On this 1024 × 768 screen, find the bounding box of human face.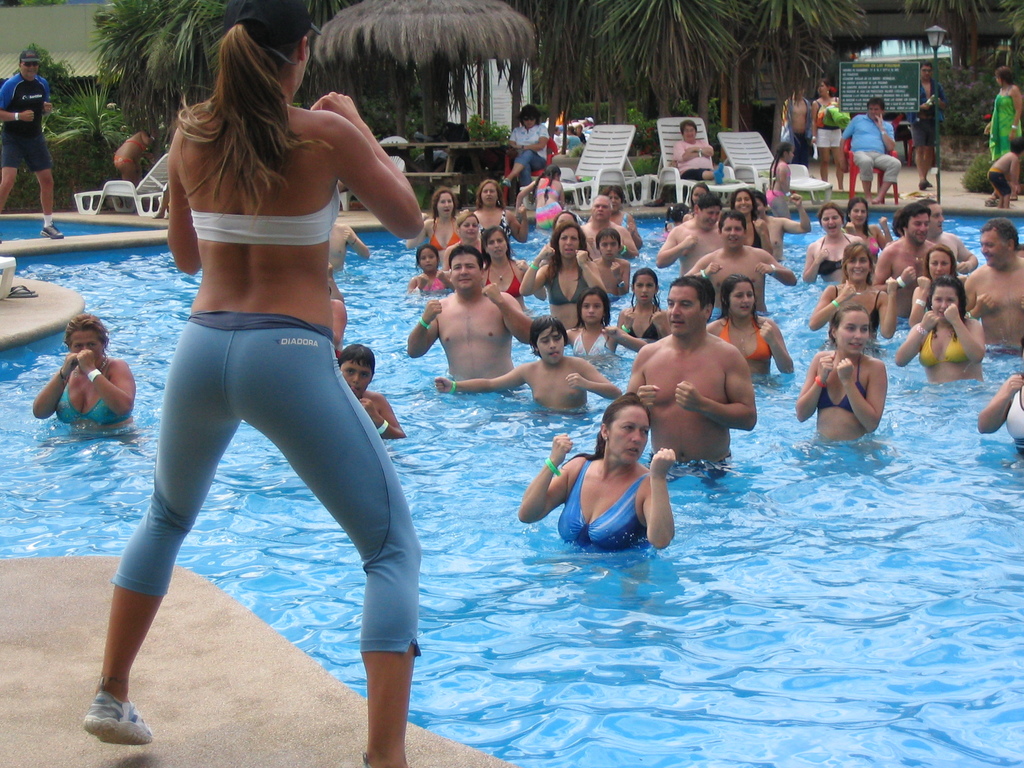
Bounding box: (486,230,508,260).
